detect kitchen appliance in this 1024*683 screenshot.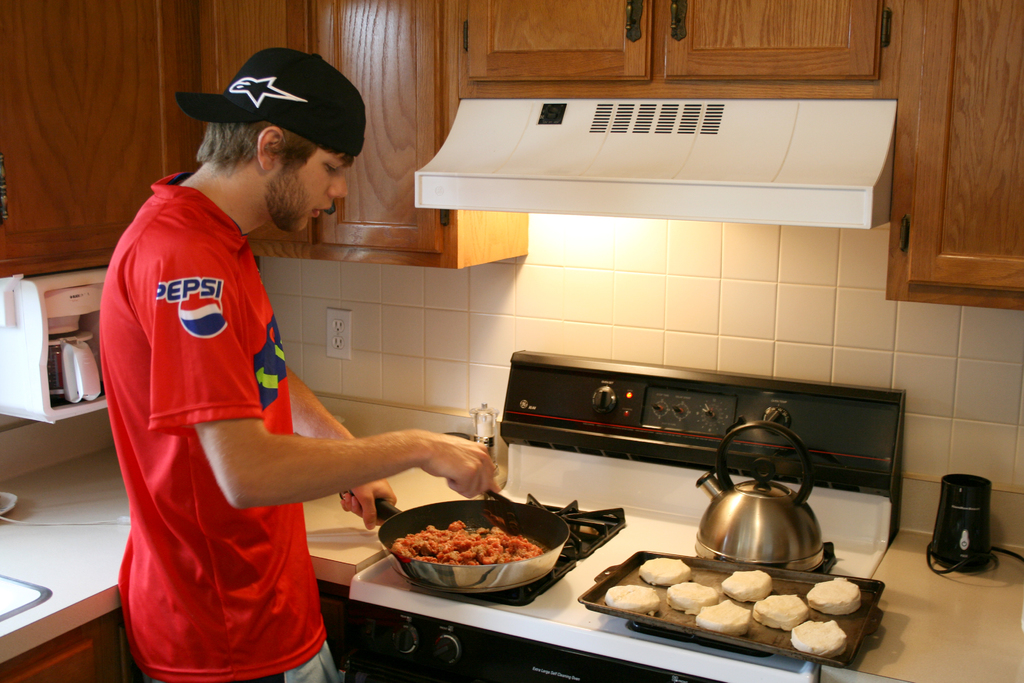
Detection: (0,267,107,424).
